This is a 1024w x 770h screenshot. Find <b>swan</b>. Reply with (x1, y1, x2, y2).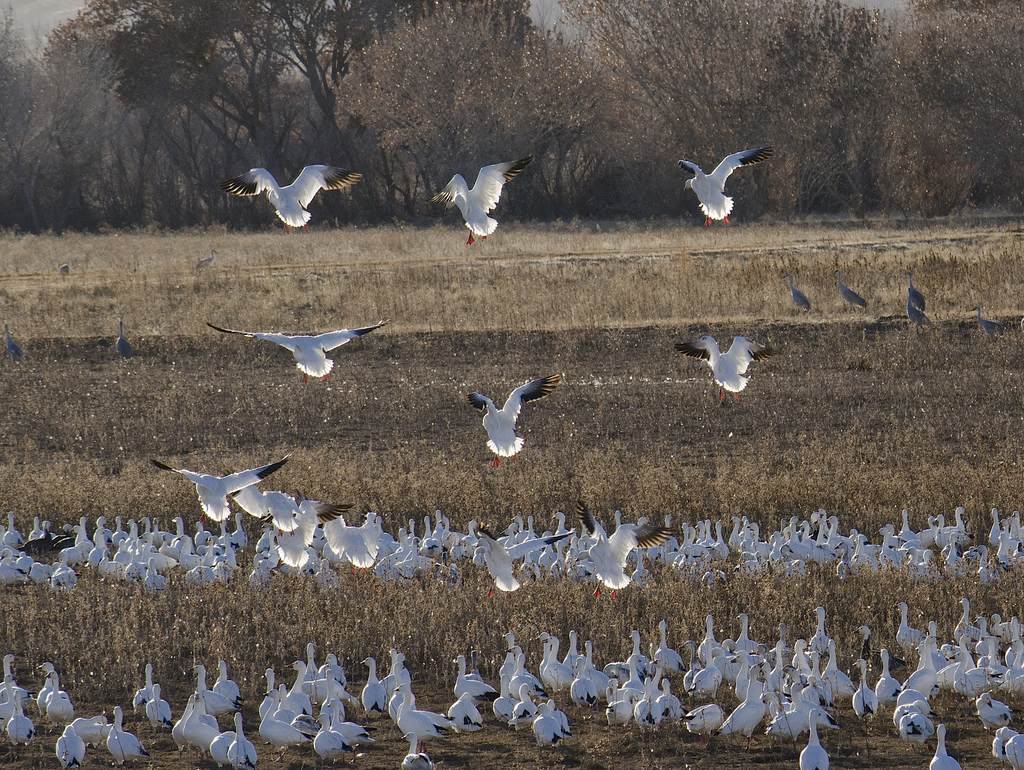
(835, 272, 863, 312).
